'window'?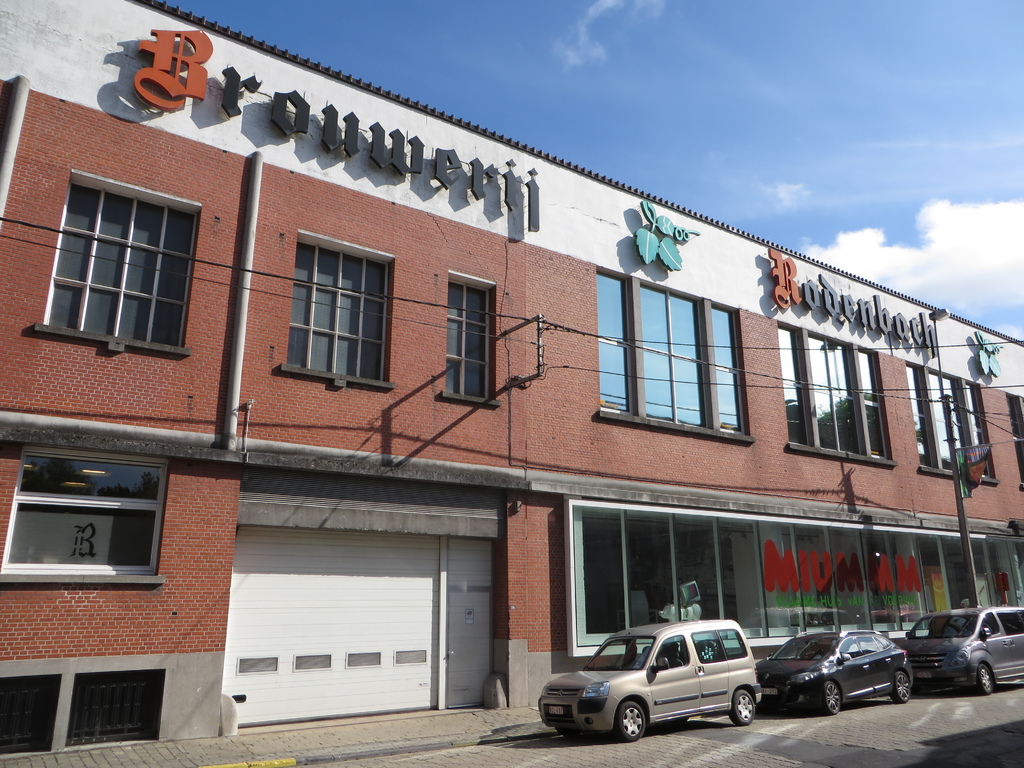
select_region(903, 360, 993, 500)
